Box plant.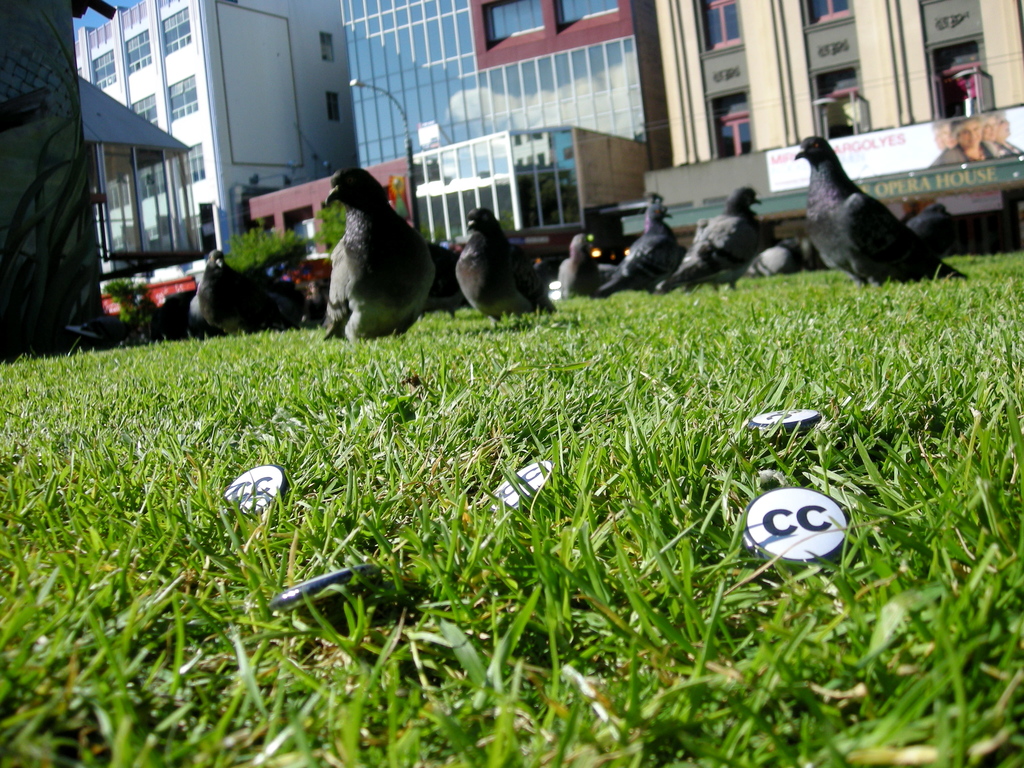
(x1=215, y1=217, x2=308, y2=269).
